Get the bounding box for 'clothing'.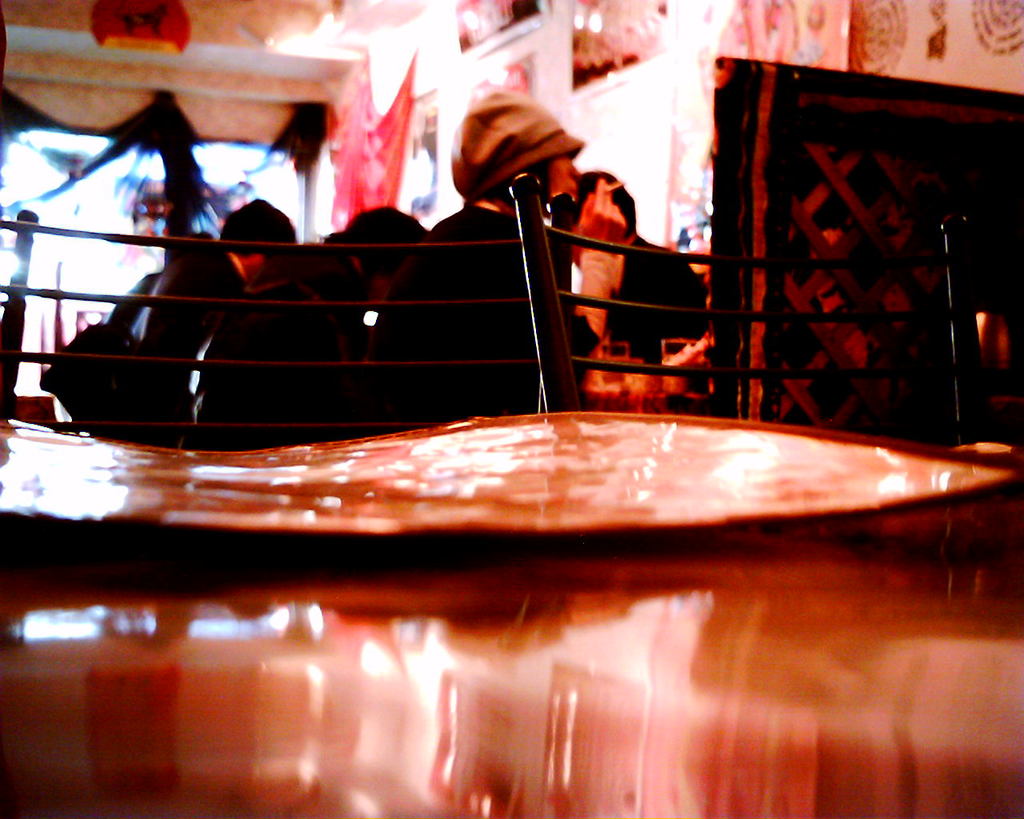
crop(376, 209, 596, 430).
